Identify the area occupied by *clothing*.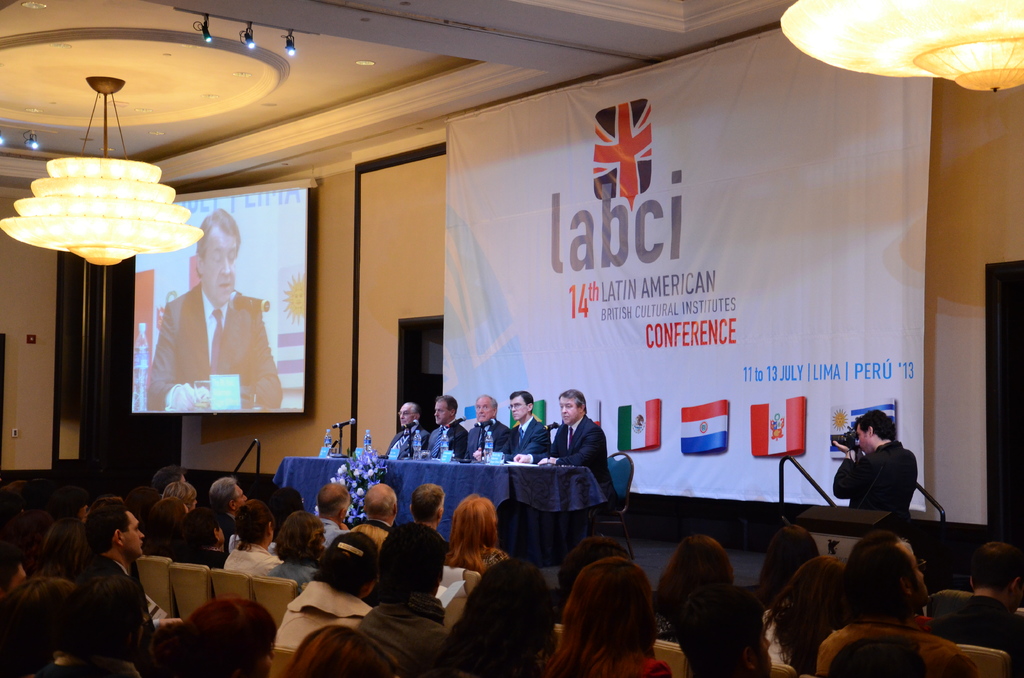
Area: box(354, 595, 448, 677).
